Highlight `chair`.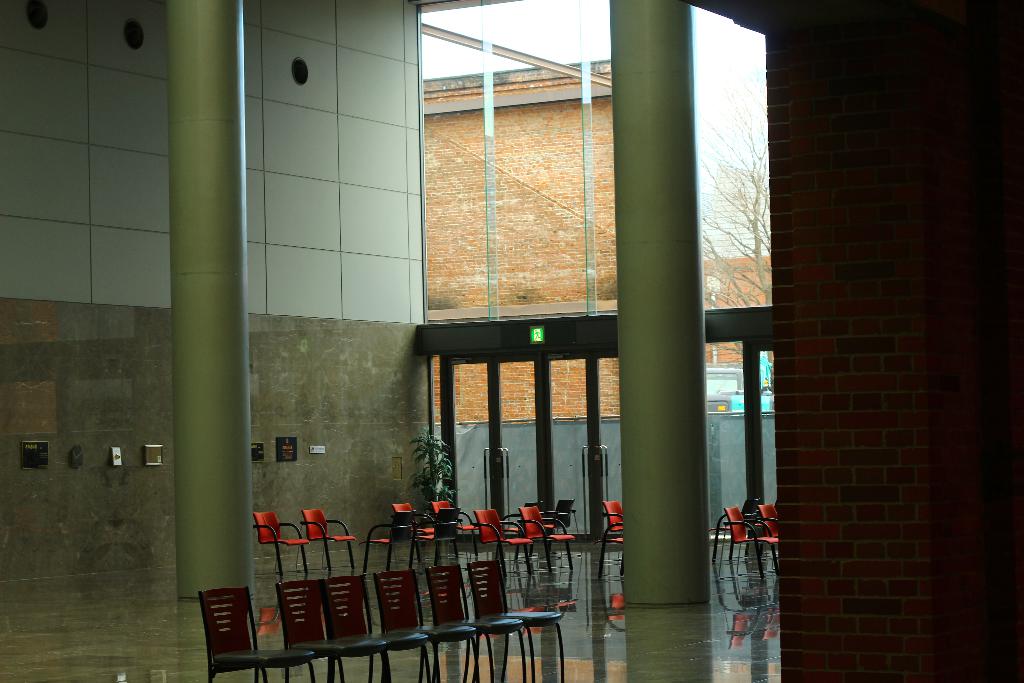
Highlighted region: 424, 559, 528, 682.
